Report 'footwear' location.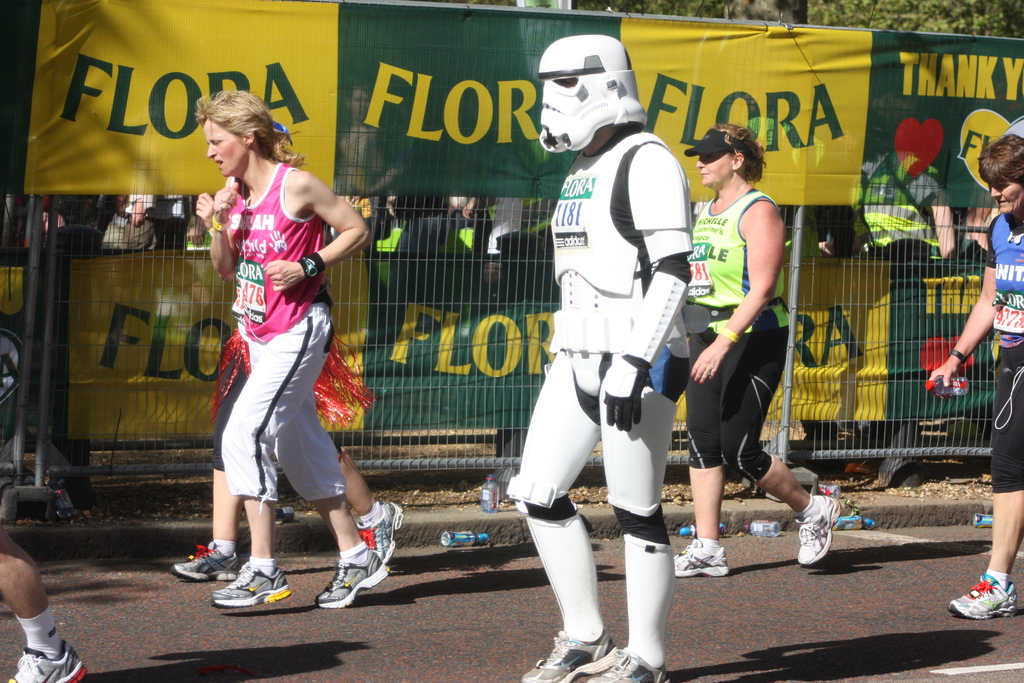
Report: bbox=(314, 542, 387, 609).
